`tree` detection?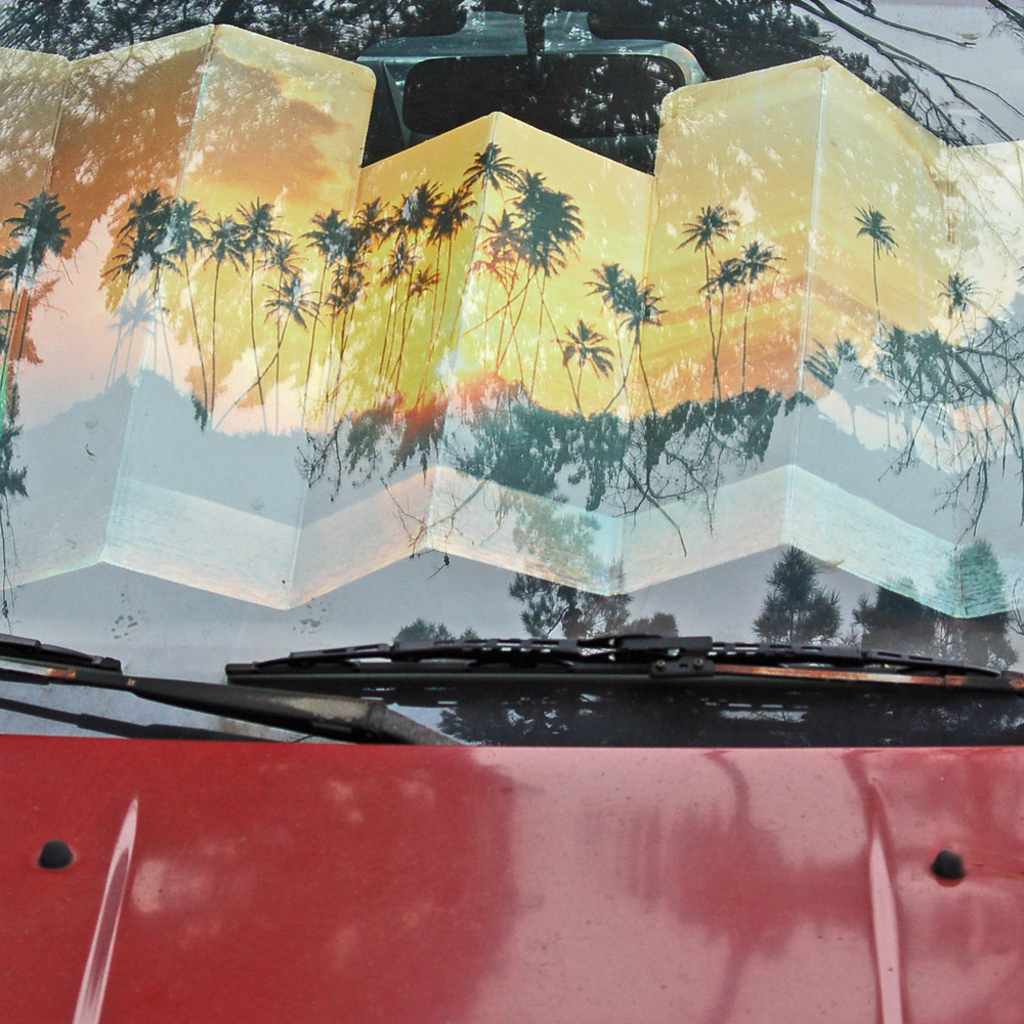
bbox(932, 540, 1017, 675)
